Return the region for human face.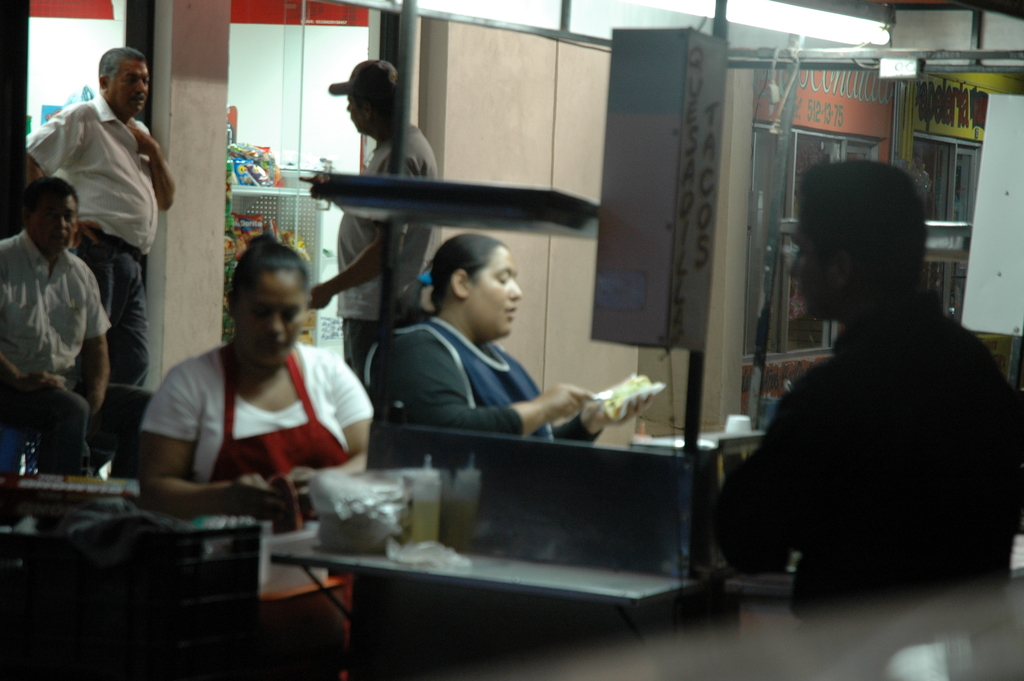
x1=107 y1=56 x2=148 y2=117.
